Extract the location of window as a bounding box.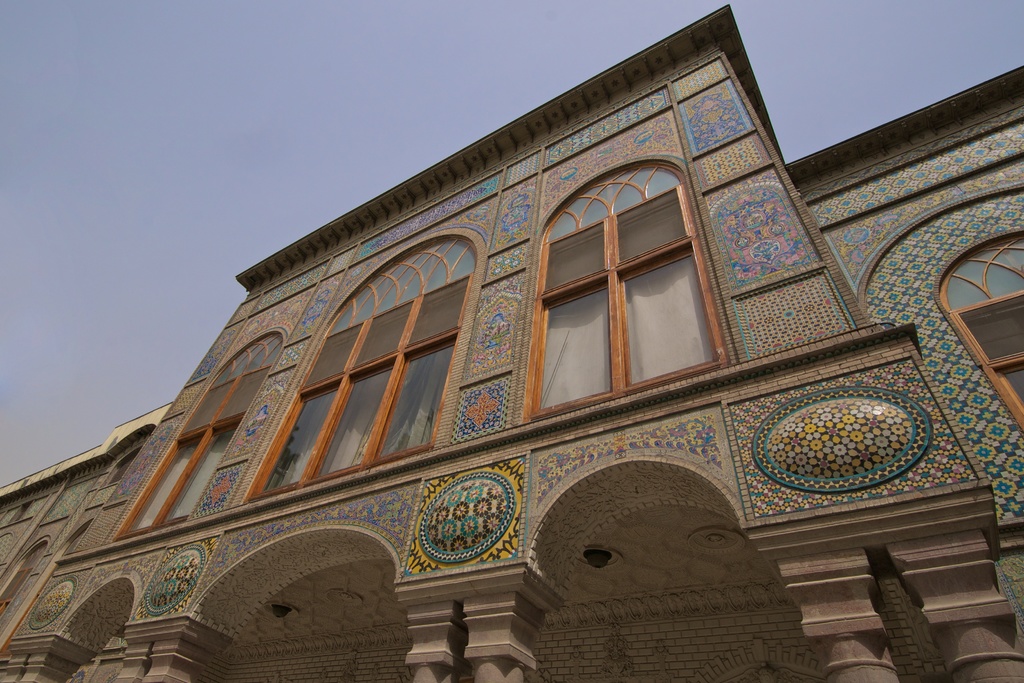
241:235:474:501.
